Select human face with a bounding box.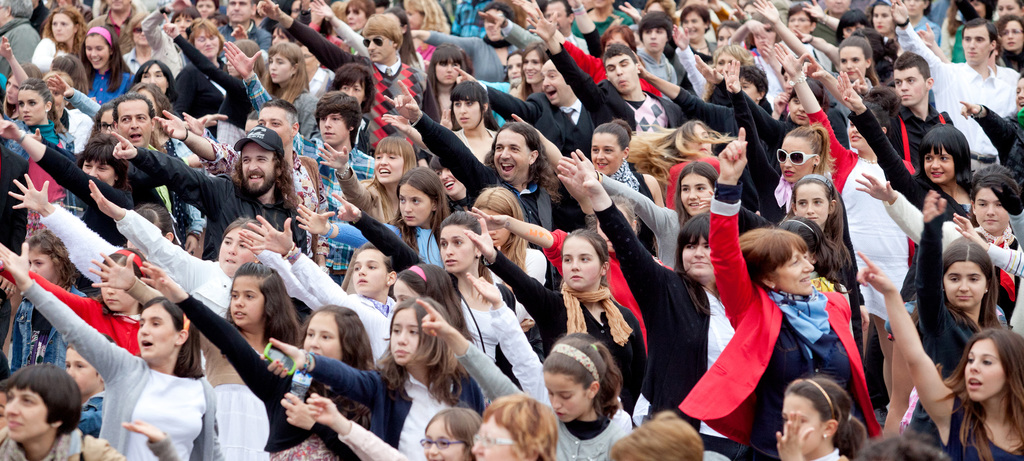
304, 316, 340, 360.
